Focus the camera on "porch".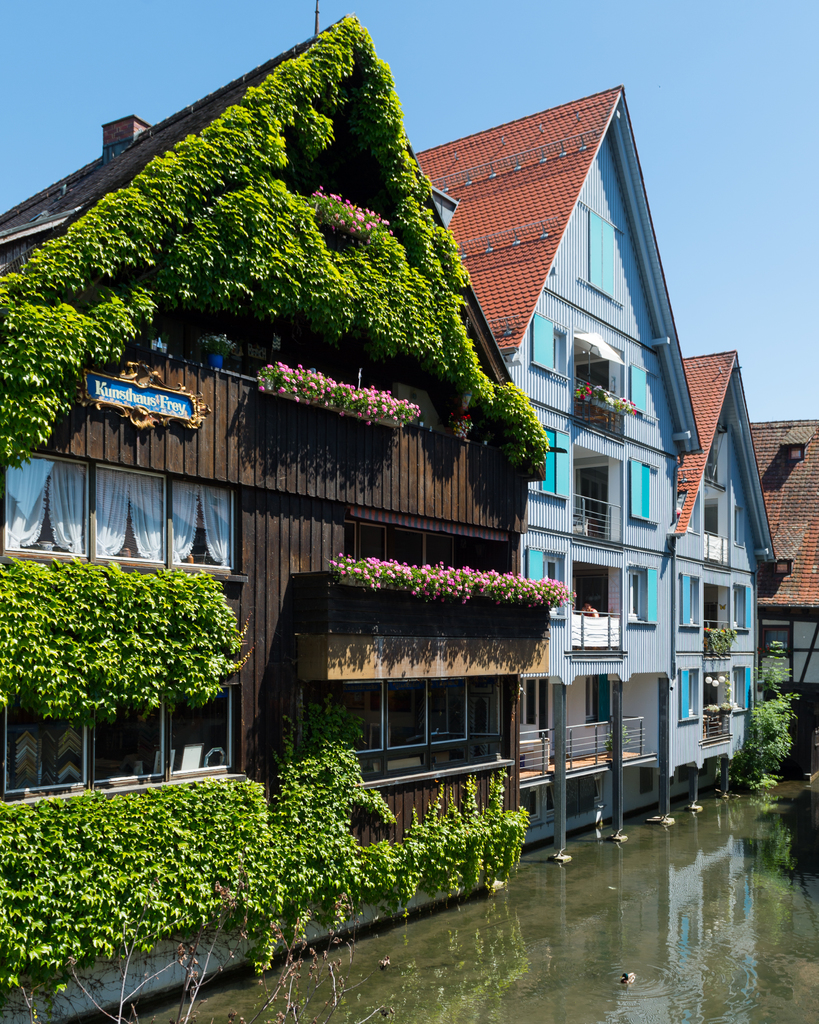
Focus region: 575,496,612,538.
